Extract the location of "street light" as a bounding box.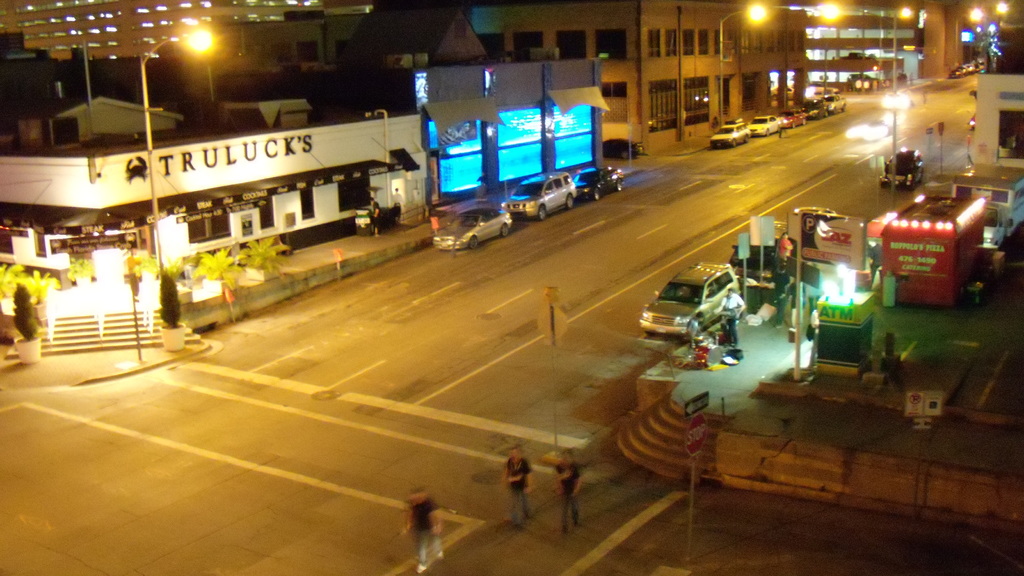
{"left": 879, "top": 91, "right": 913, "bottom": 212}.
